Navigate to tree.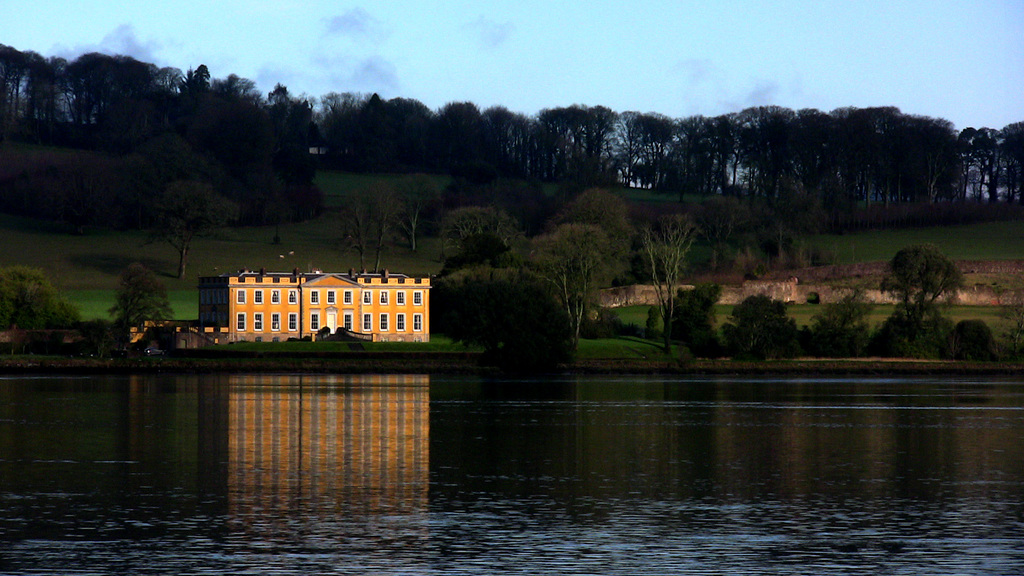
Navigation target: [563, 188, 639, 298].
